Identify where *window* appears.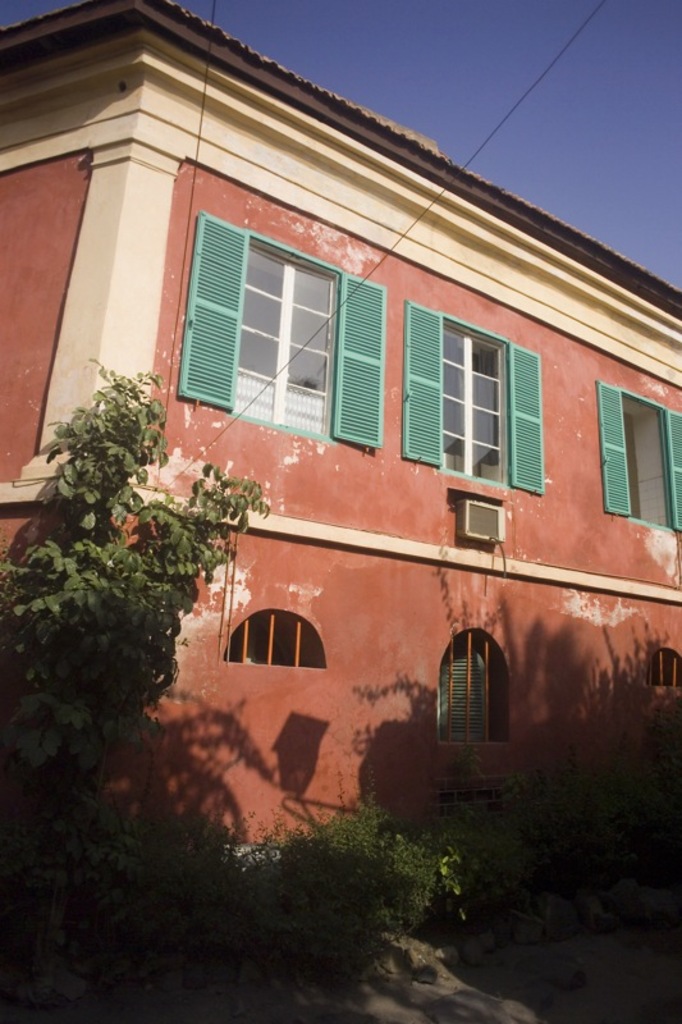
Appears at 591/383/681/540.
